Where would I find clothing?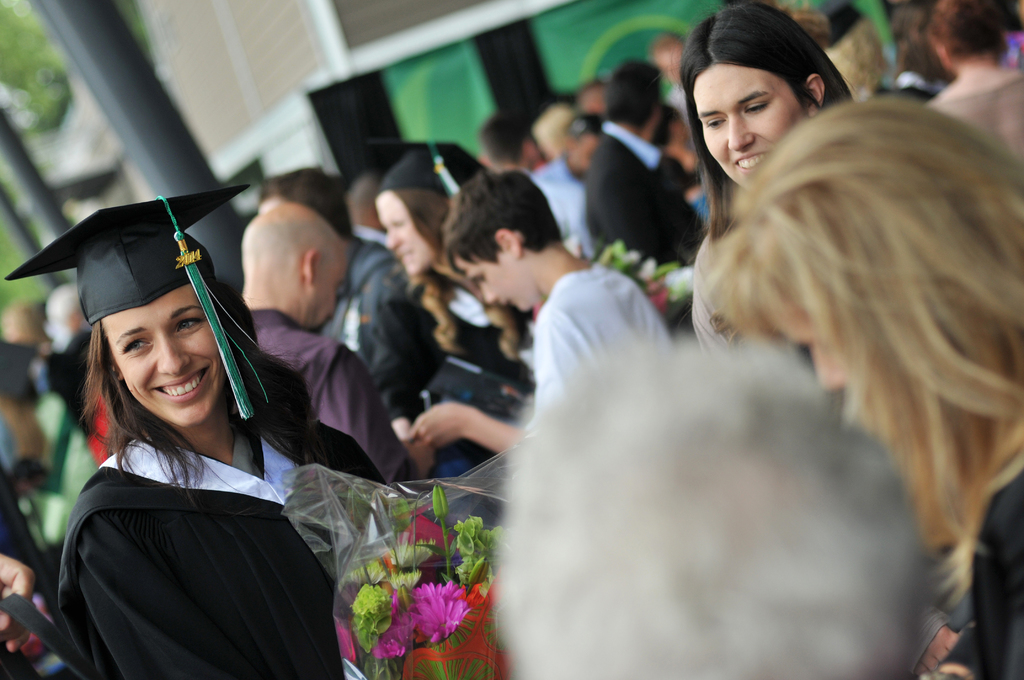
At bbox=(247, 311, 422, 489).
